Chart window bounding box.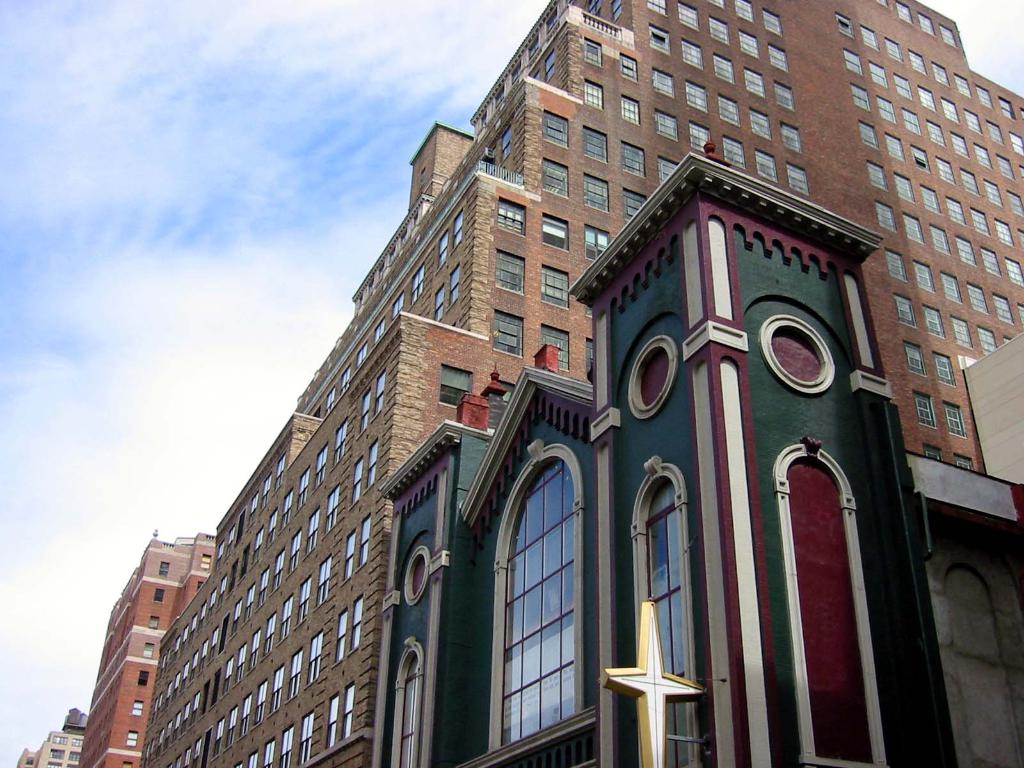
Charted: l=1007, t=259, r=1023, b=287.
